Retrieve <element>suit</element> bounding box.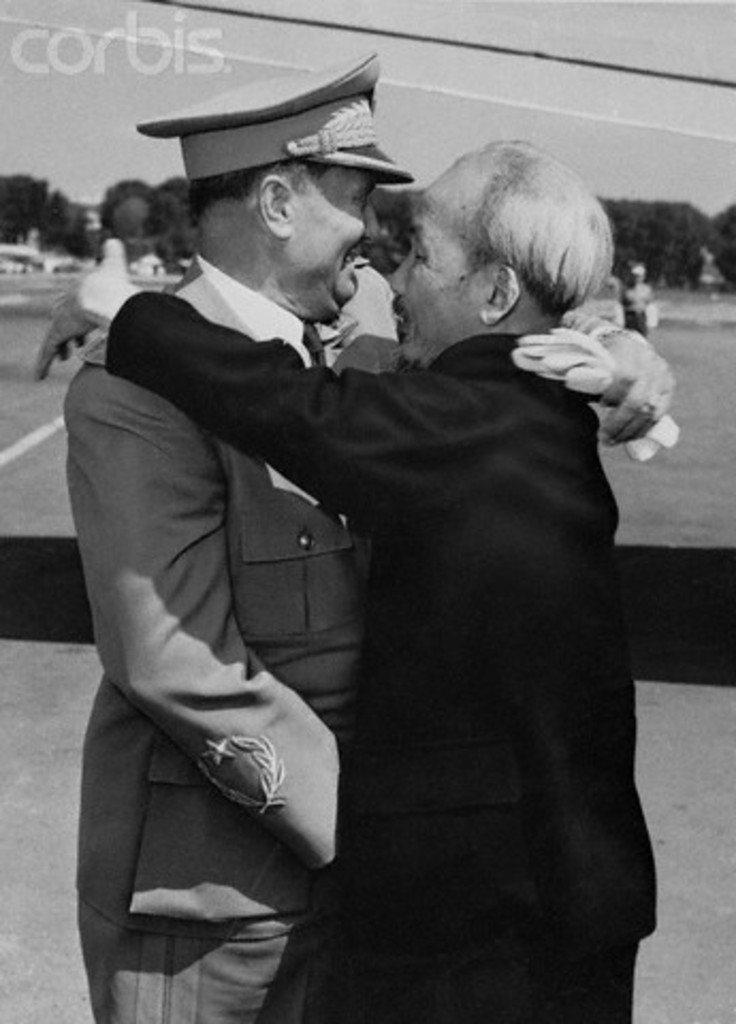
Bounding box: (107, 282, 661, 1022).
